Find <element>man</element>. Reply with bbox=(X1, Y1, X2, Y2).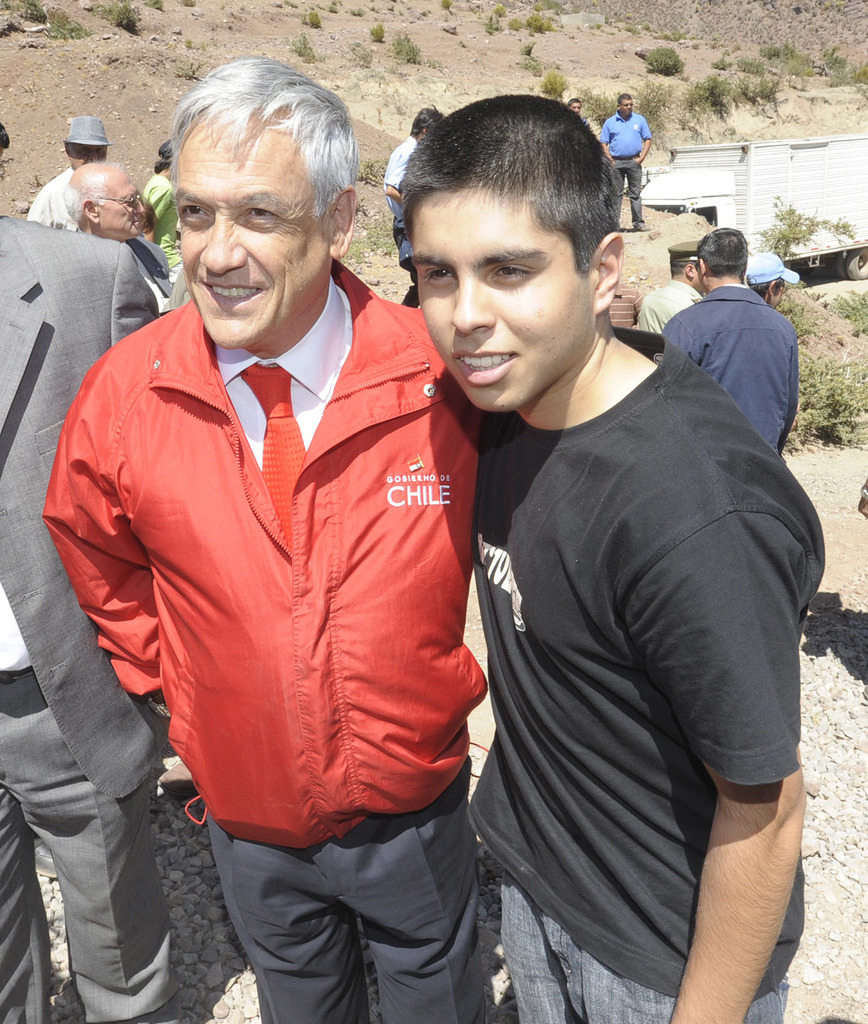
bbox=(374, 101, 447, 310).
